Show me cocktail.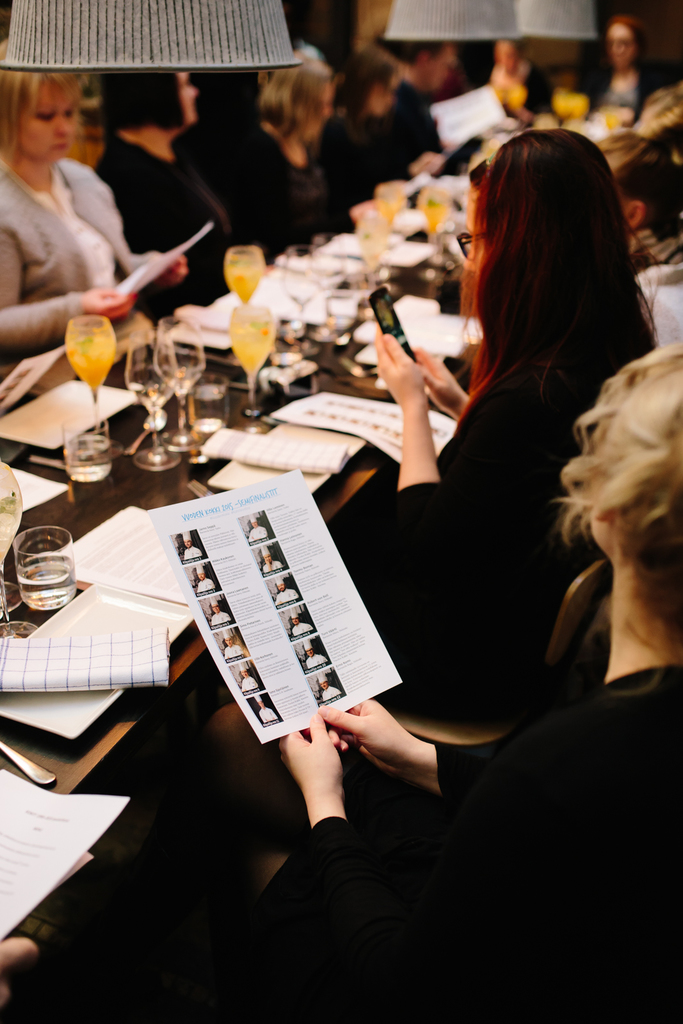
cocktail is here: x1=54 y1=311 x2=122 y2=417.
